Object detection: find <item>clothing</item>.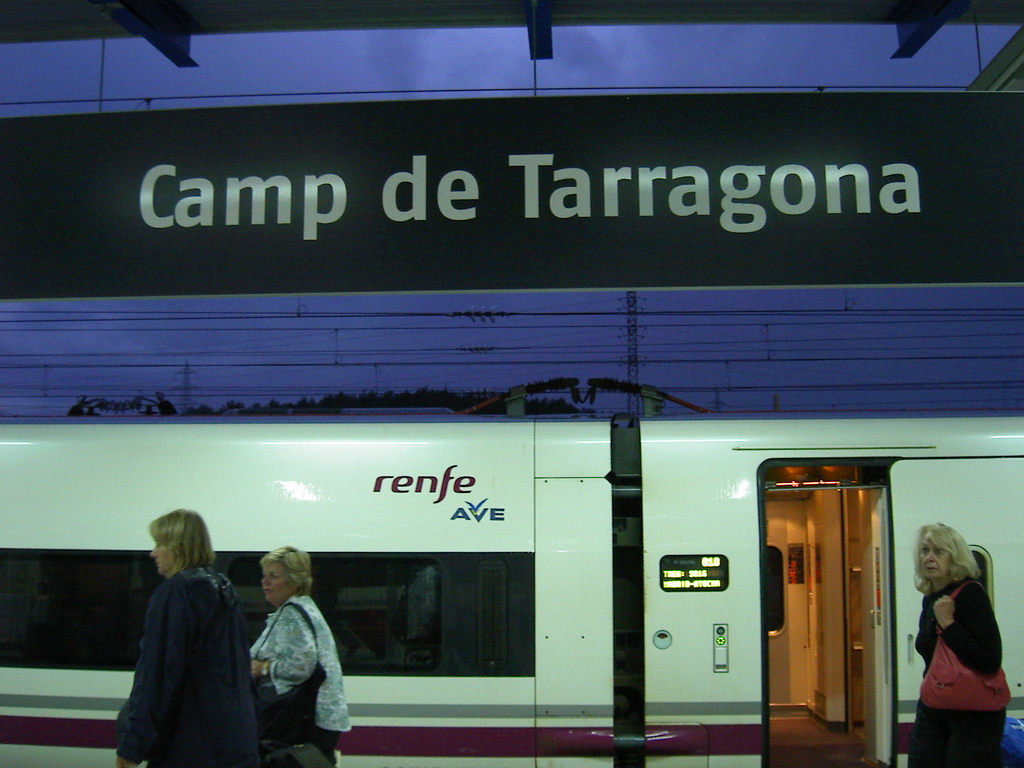
x1=108, y1=563, x2=252, y2=764.
